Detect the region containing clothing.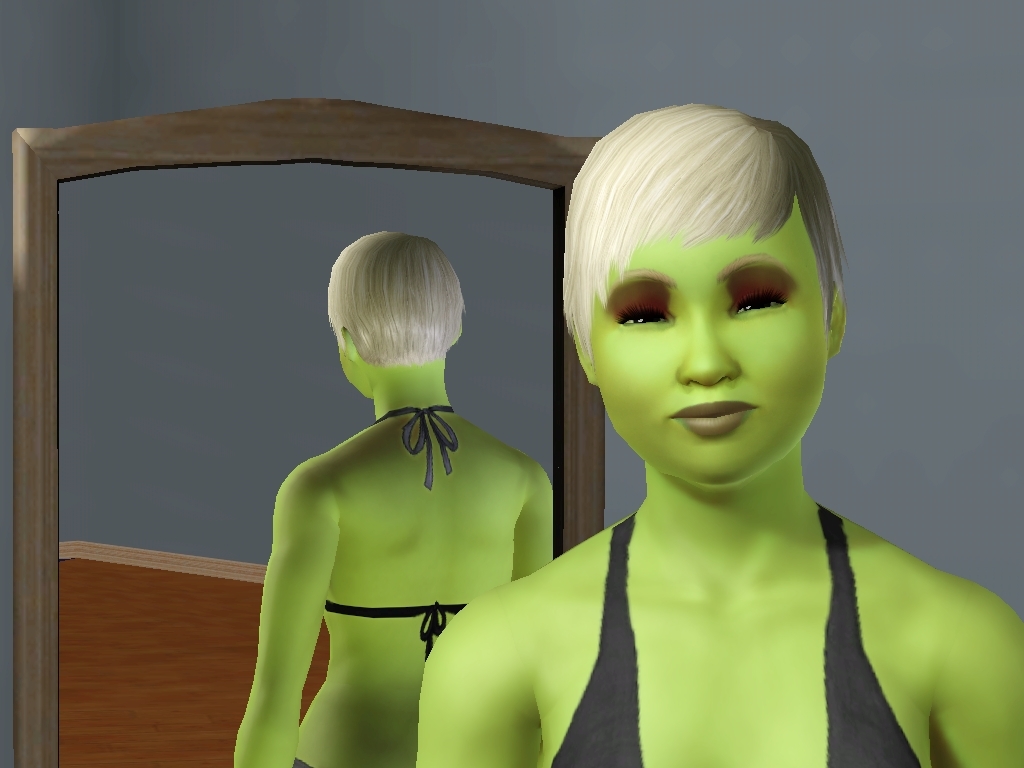
[left=329, top=406, right=463, bottom=660].
